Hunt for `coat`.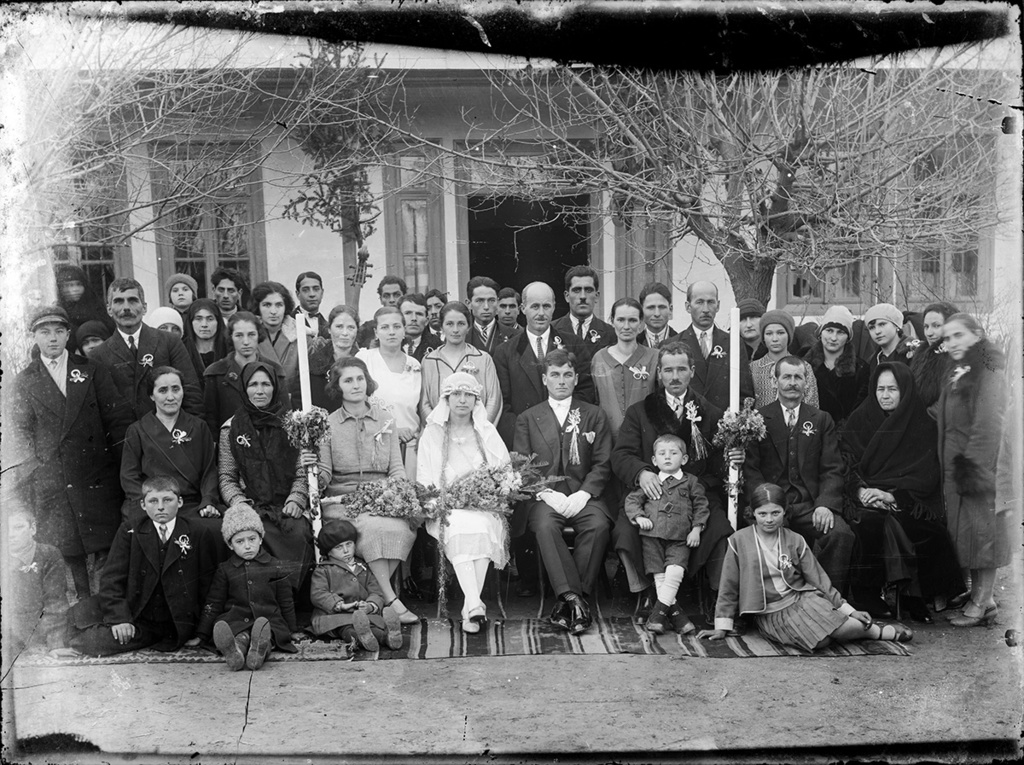
Hunted down at 505/404/620/497.
